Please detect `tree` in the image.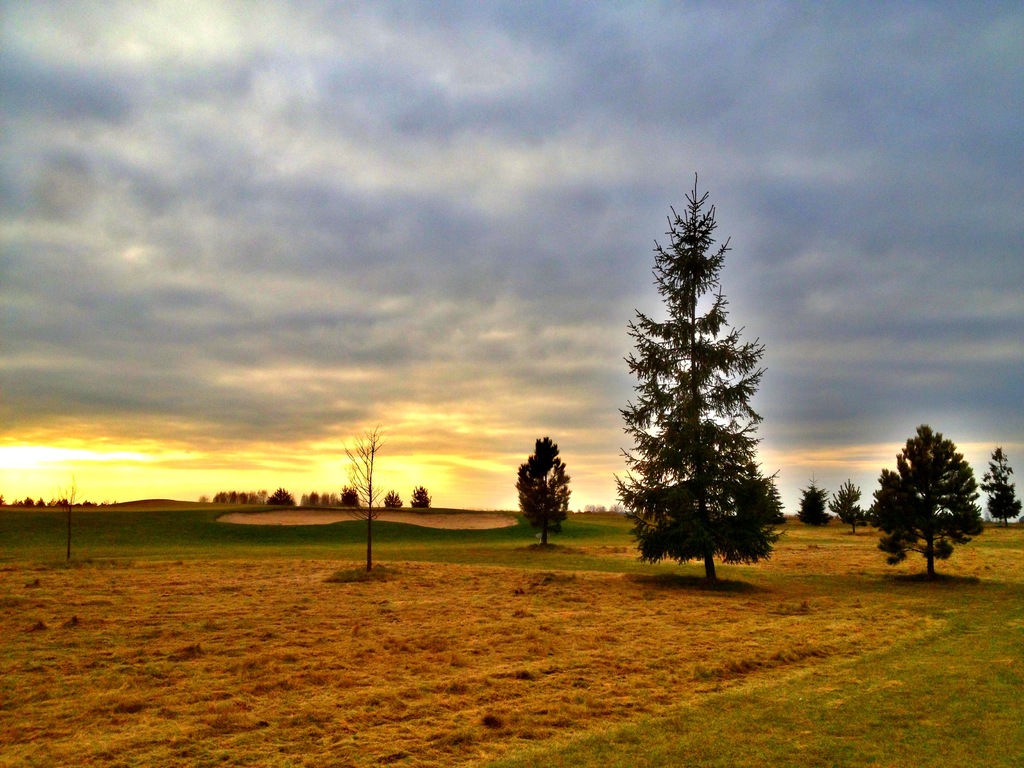
[left=342, top=423, right=388, bottom=572].
